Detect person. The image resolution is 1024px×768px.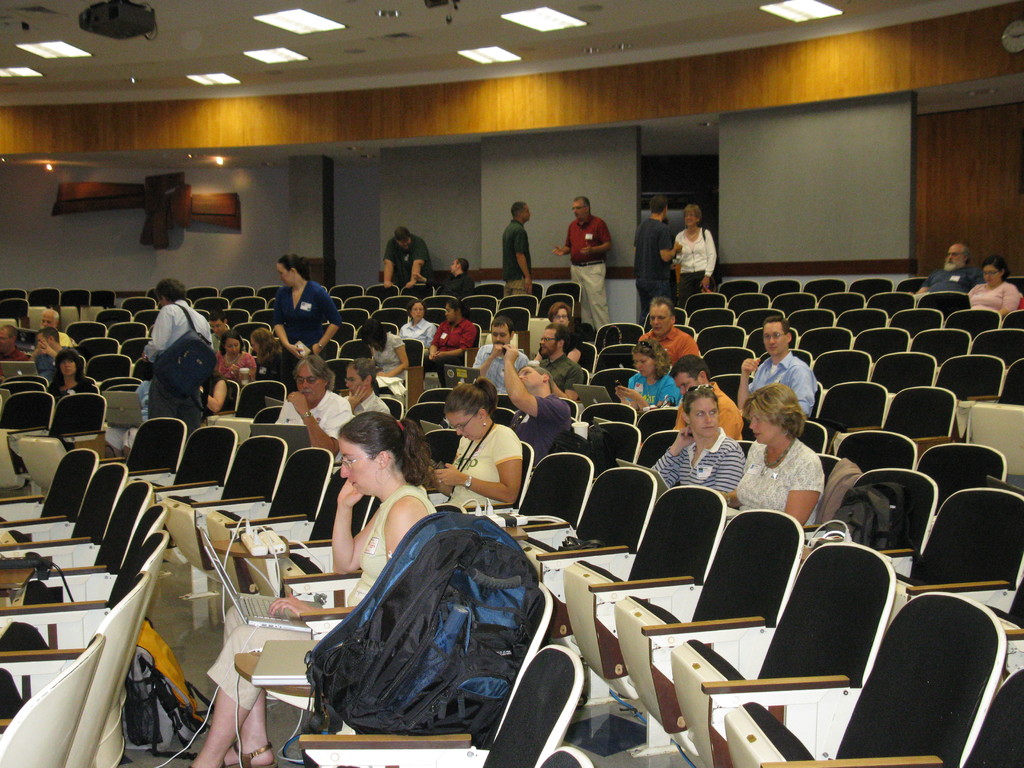
(x1=173, y1=408, x2=440, y2=767).
